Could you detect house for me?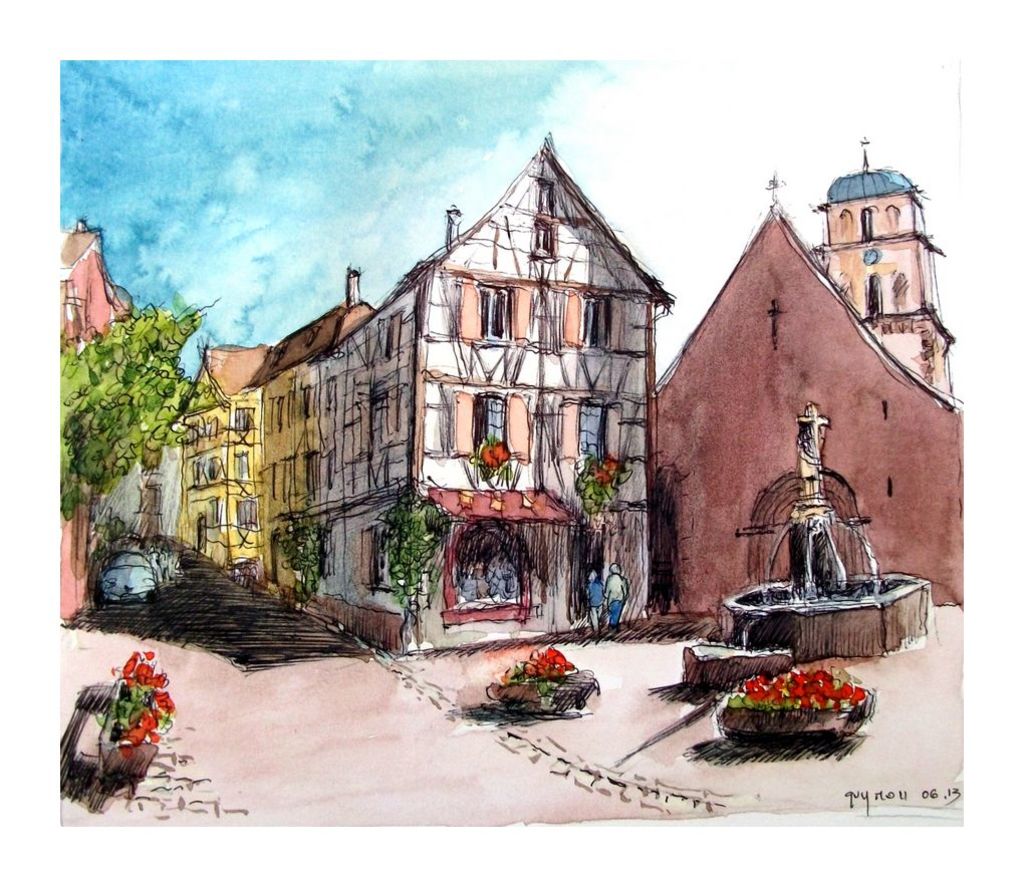
Detection result: region(55, 224, 127, 630).
